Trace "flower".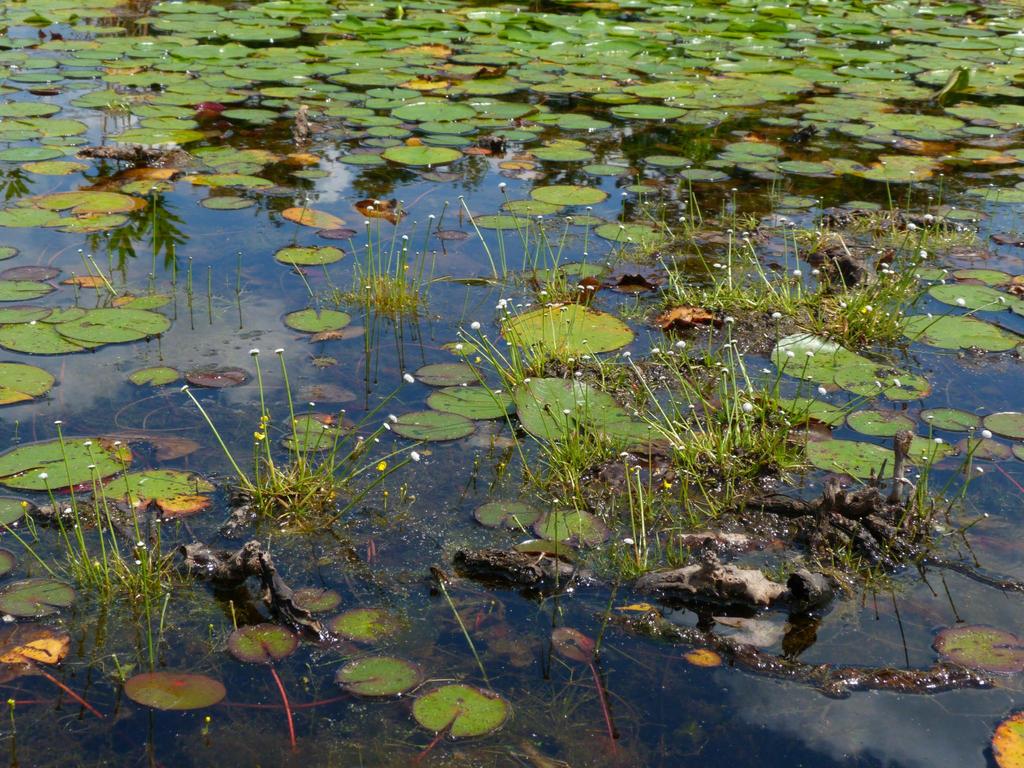
Traced to 402:368:415:384.
